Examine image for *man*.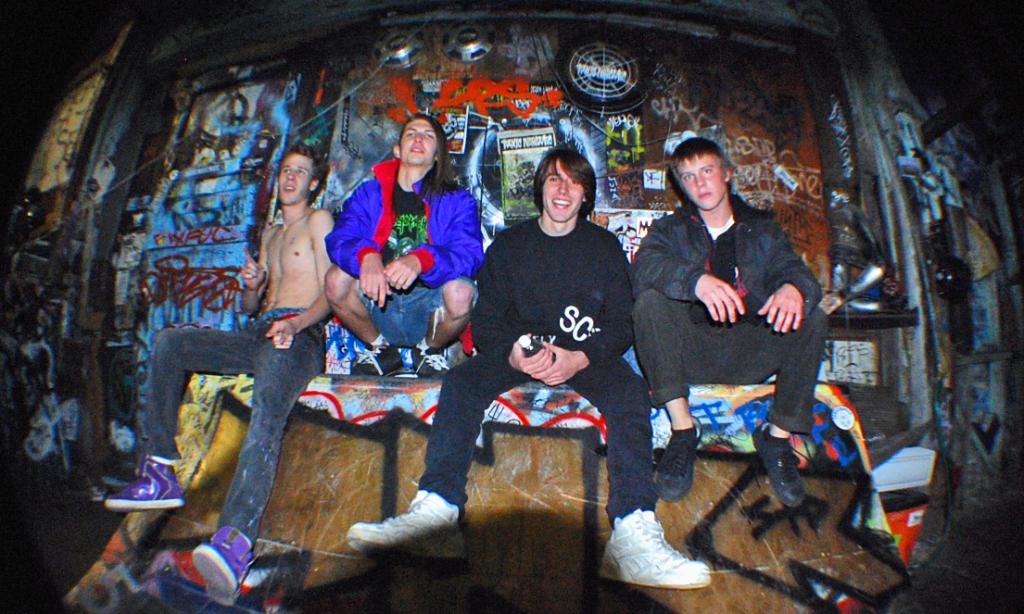
Examination result: pyautogui.locateOnScreen(107, 139, 339, 600).
